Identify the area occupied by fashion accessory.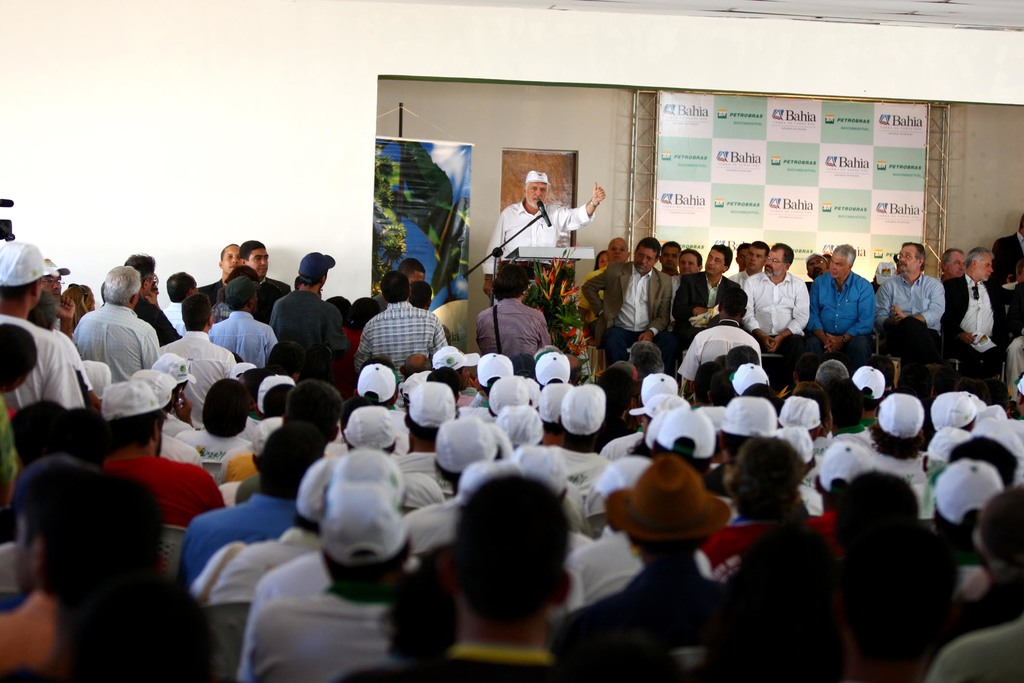
Area: (430, 412, 505, 477).
